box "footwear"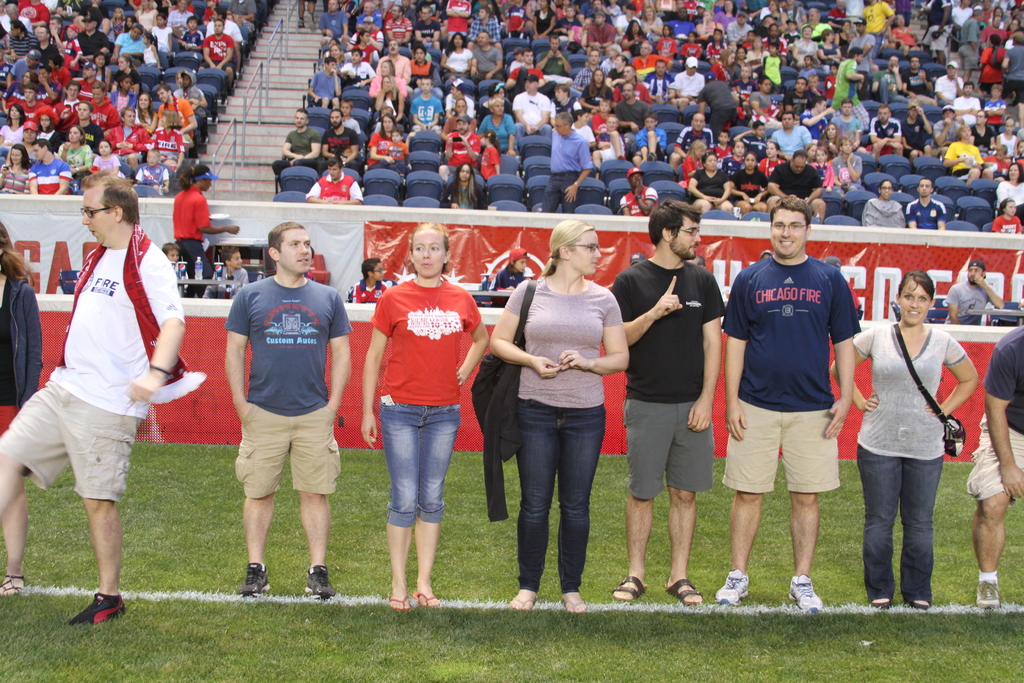
[left=913, top=600, right=929, bottom=610]
